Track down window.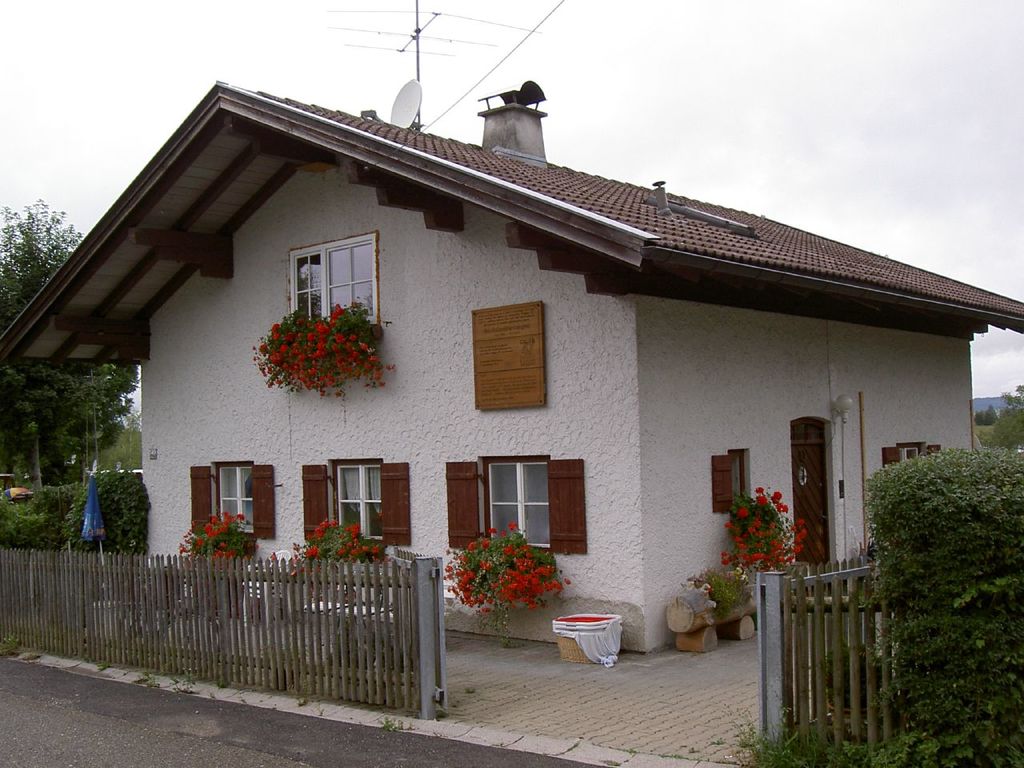
Tracked to rect(215, 462, 255, 534).
